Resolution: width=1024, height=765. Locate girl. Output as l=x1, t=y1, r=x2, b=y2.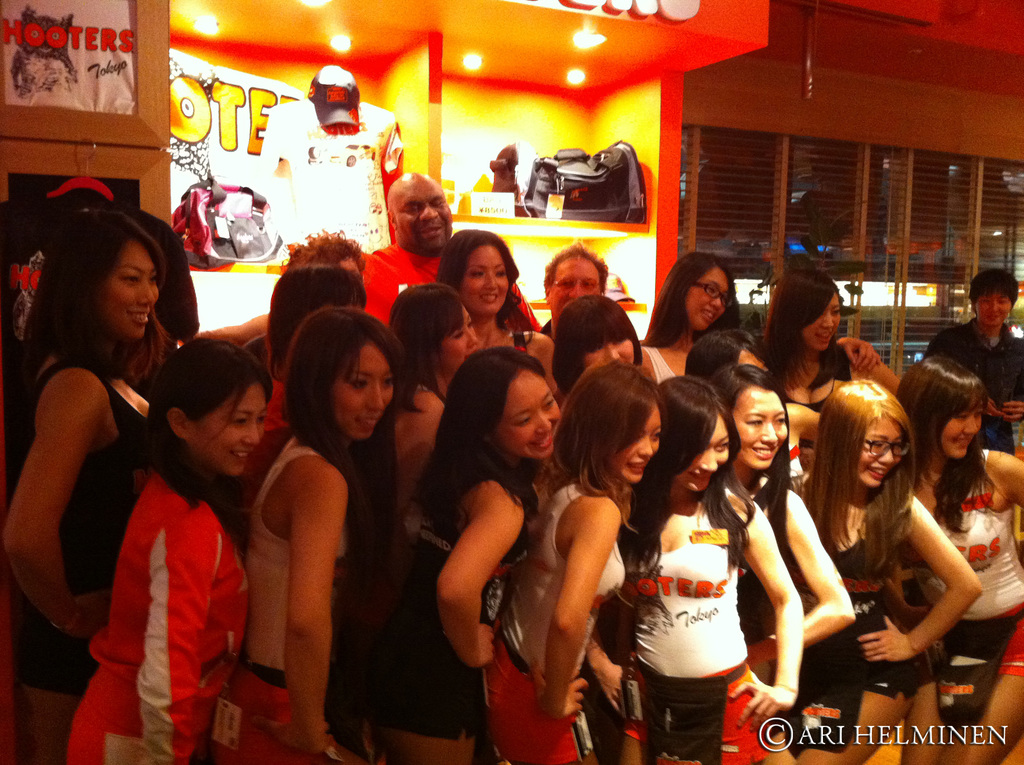
l=639, t=255, r=744, b=388.
